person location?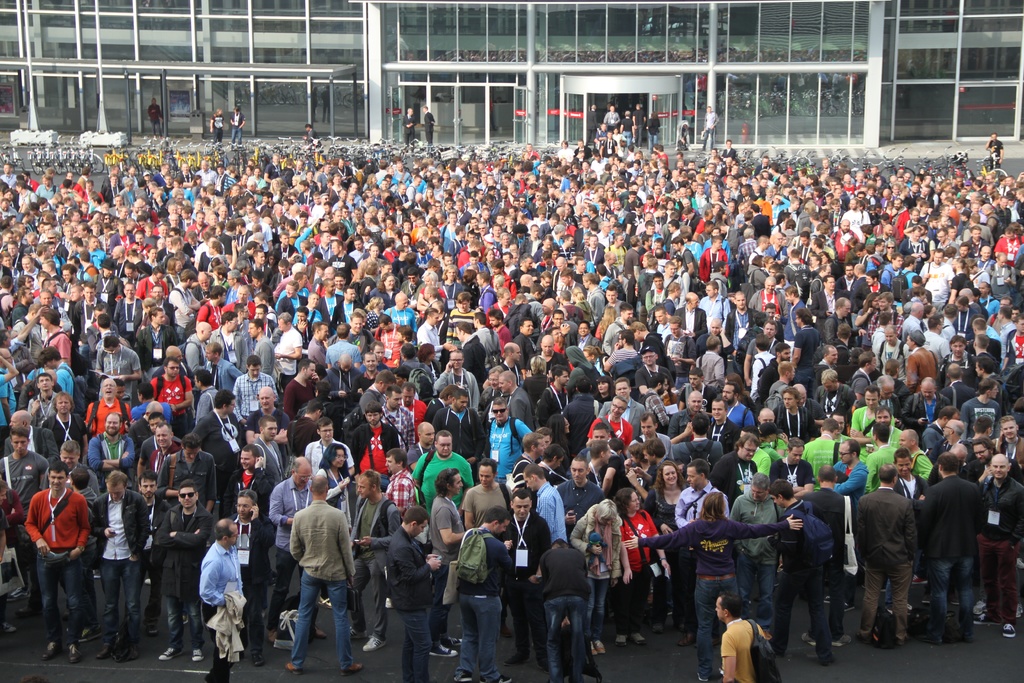
<box>599,378,650,431</box>
